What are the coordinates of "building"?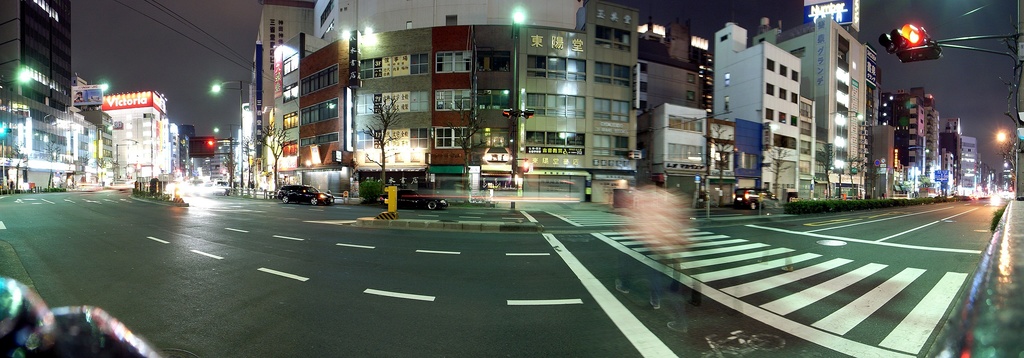
rect(169, 125, 198, 178).
